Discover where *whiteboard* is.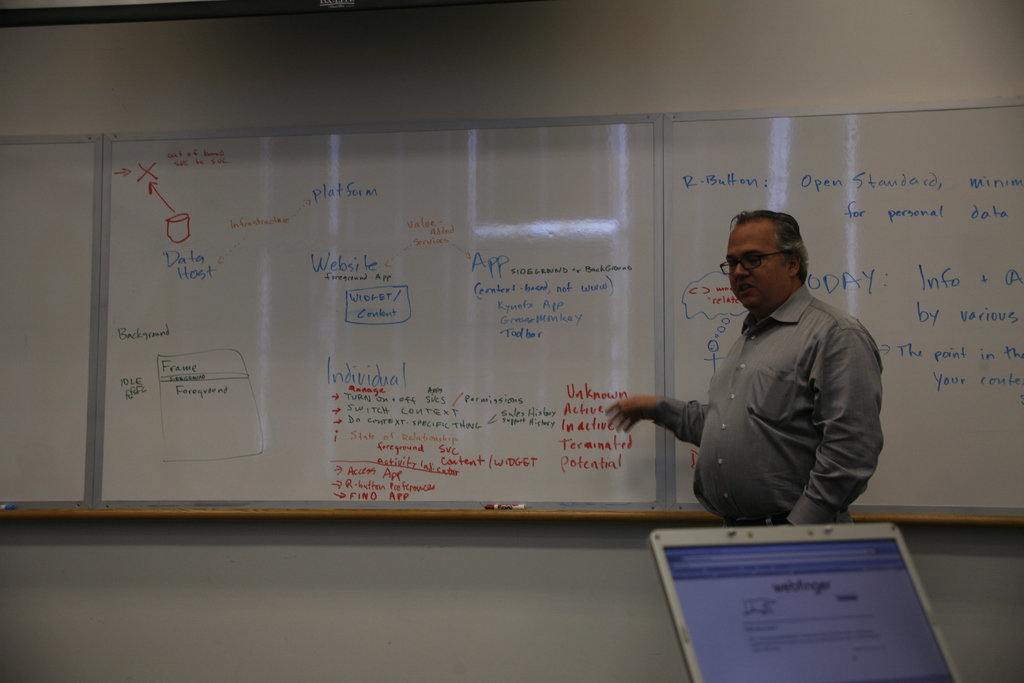
Discovered at (94, 111, 662, 513).
